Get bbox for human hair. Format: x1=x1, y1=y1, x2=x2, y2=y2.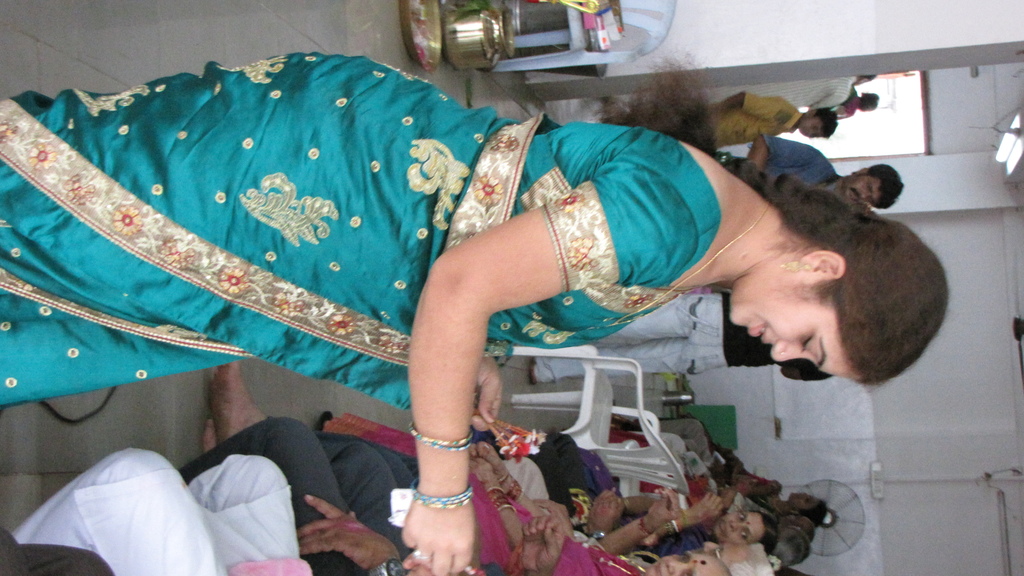
x1=804, y1=521, x2=815, y2=545.
